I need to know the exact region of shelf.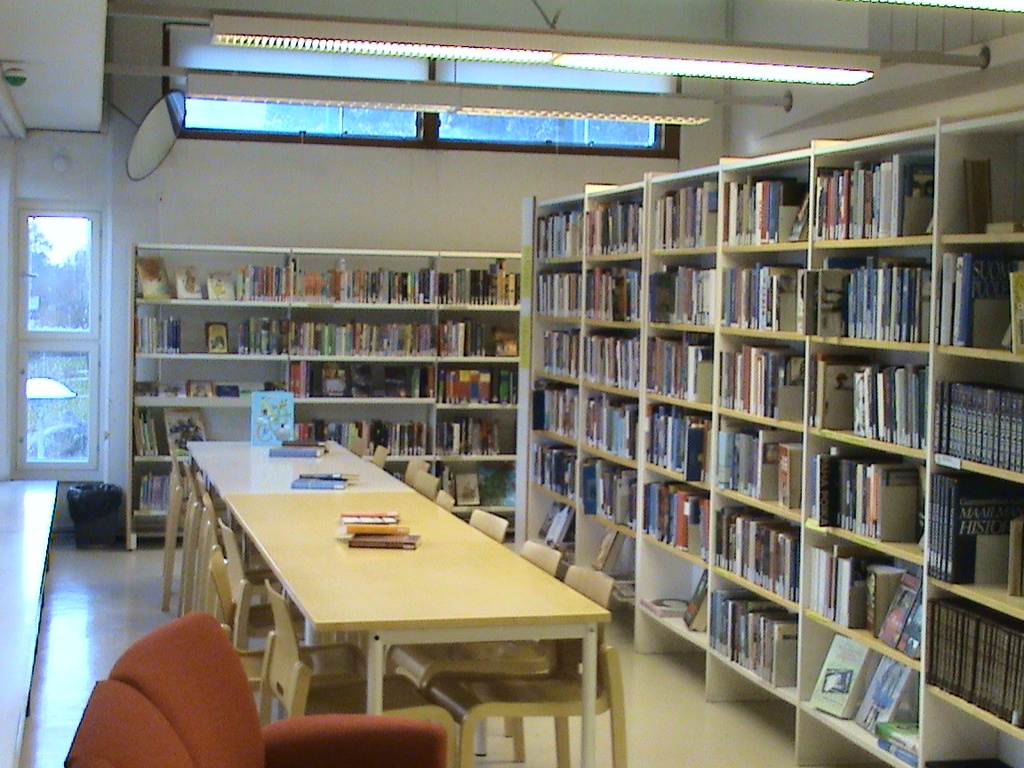
Region: select_region(709, 648, 802, 767).
